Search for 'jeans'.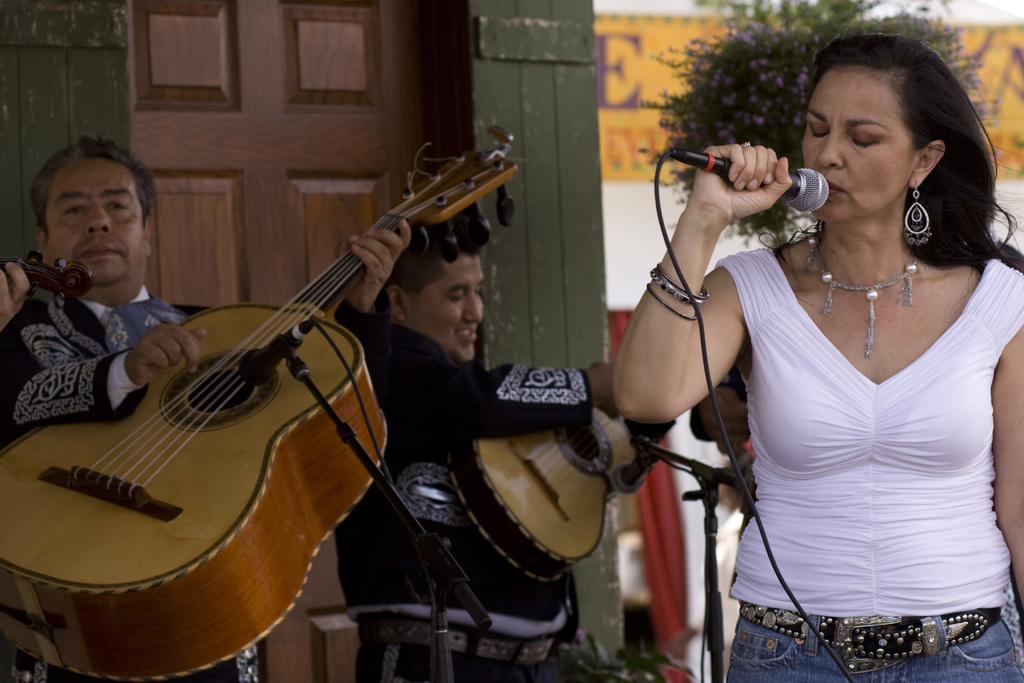
Found at [724,610,1023,682].
